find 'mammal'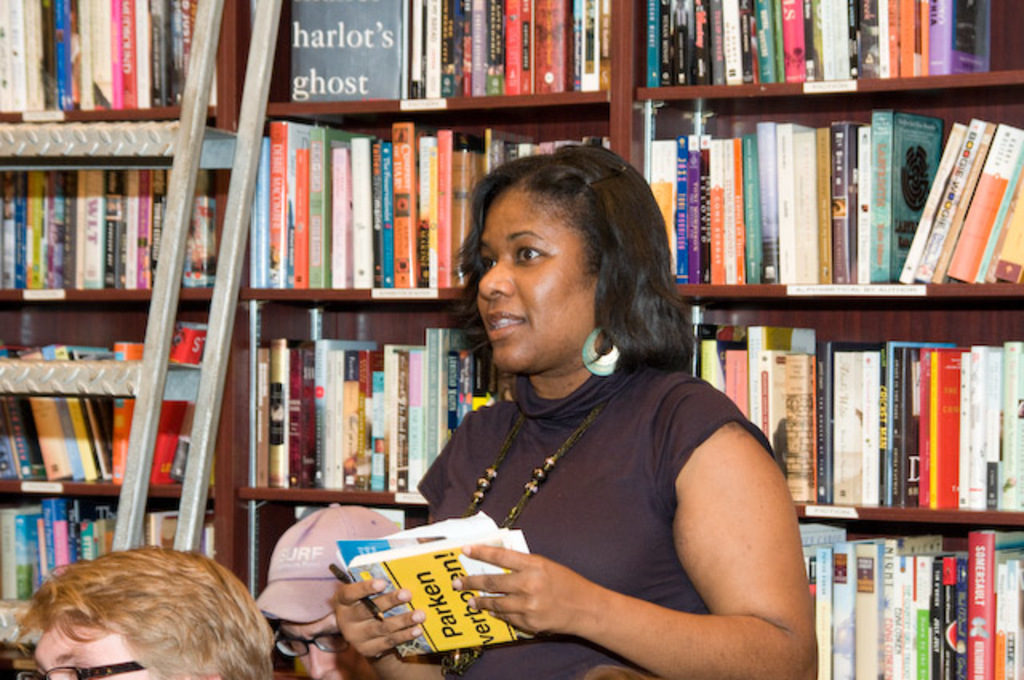
bbox(258, 501, 414, 678)
